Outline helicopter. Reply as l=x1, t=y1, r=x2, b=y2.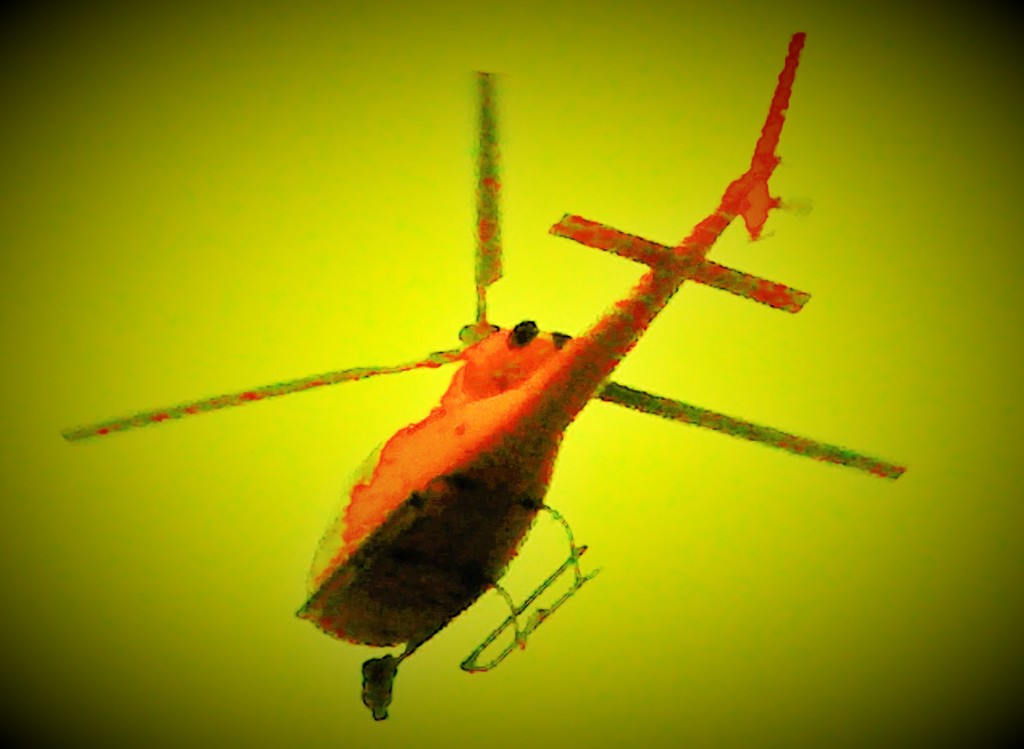
l=63, t=35, r=909, b=722.
